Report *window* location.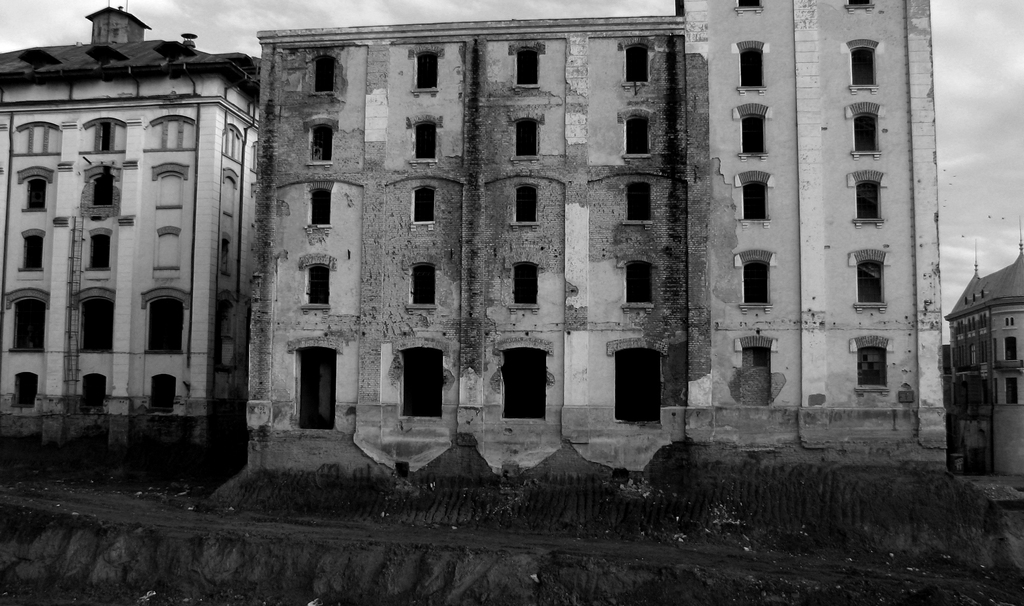
Report: bbox=[414, 54, 436, 89].
